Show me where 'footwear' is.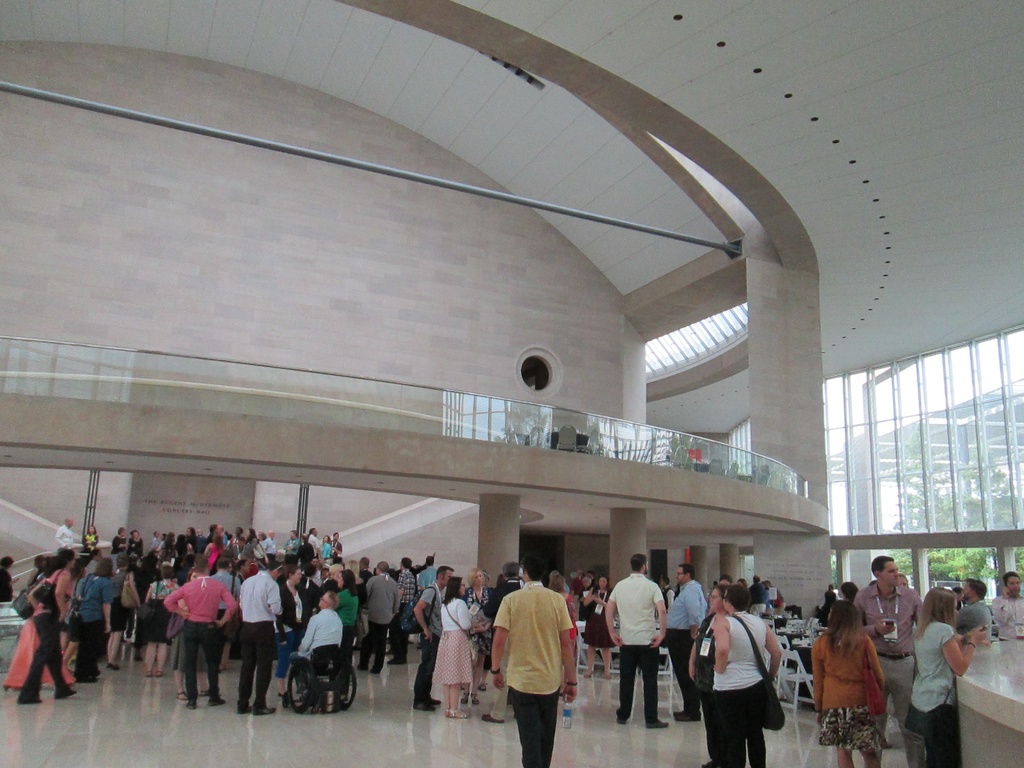
'footwear' is at [239, 703, 277, 717].
